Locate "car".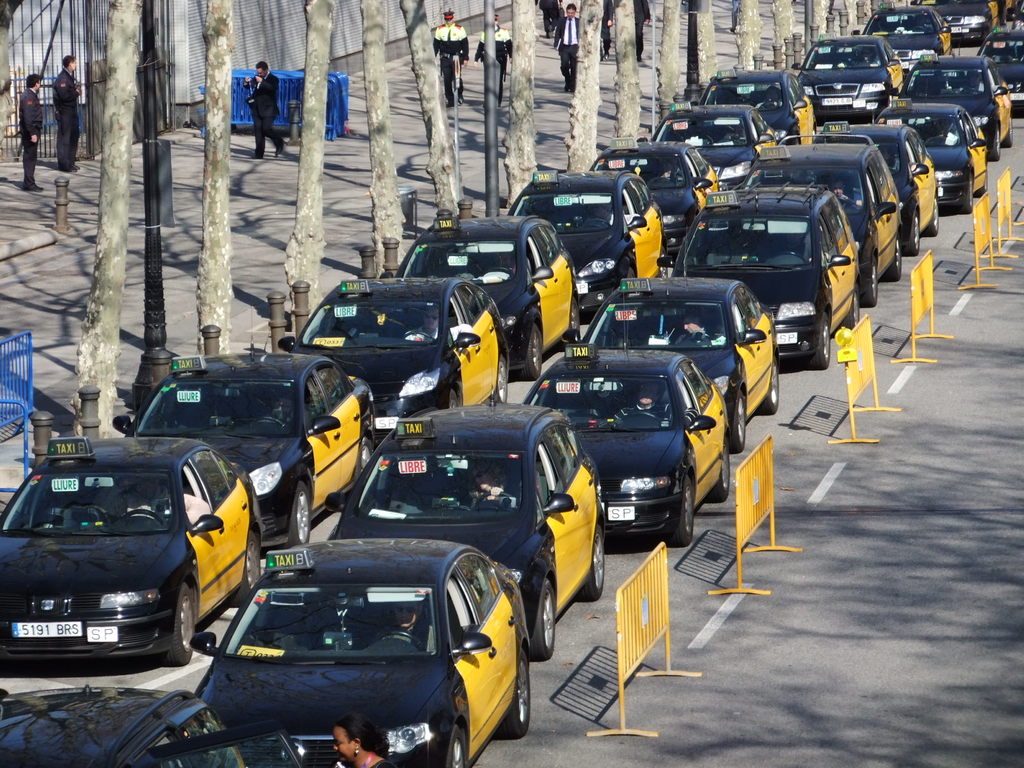
Bounding box: x1=598 y1=147 x2=723 y2=252.
